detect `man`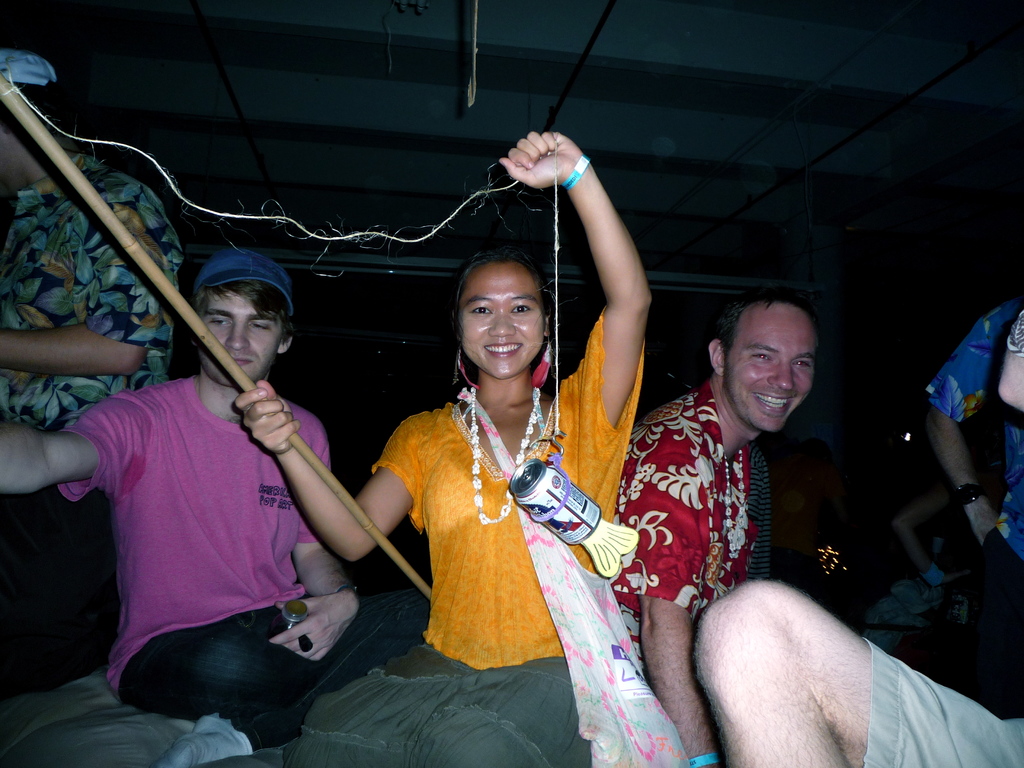
{"x1": 605, "y1": 291, "x2": 833, "y2": 767}
